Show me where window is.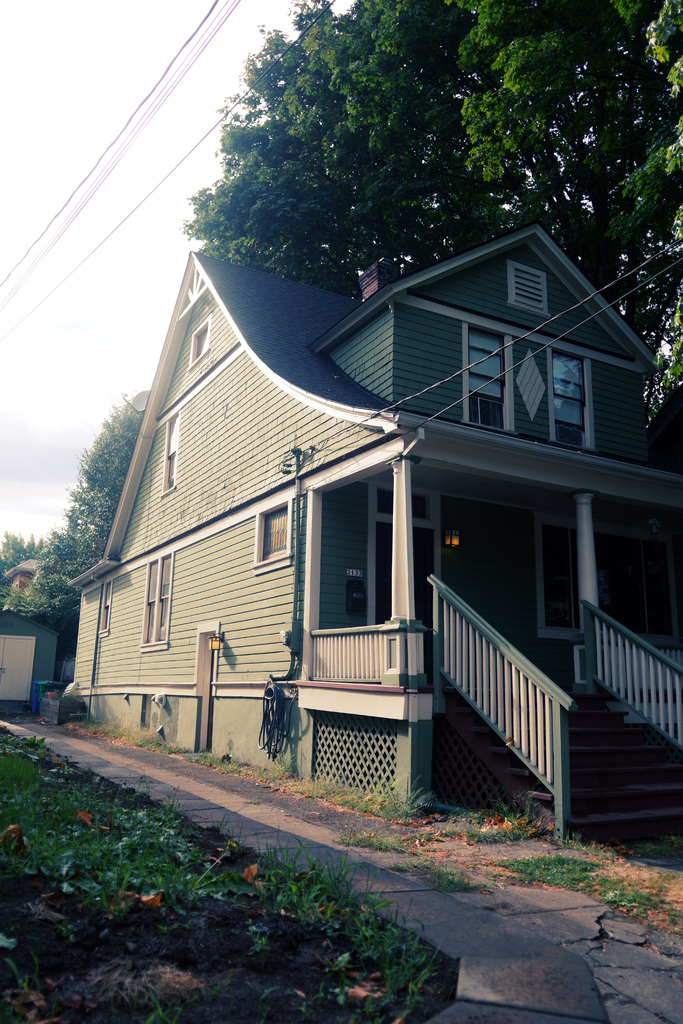
window is at Rect(506, 257, 551, 317).
